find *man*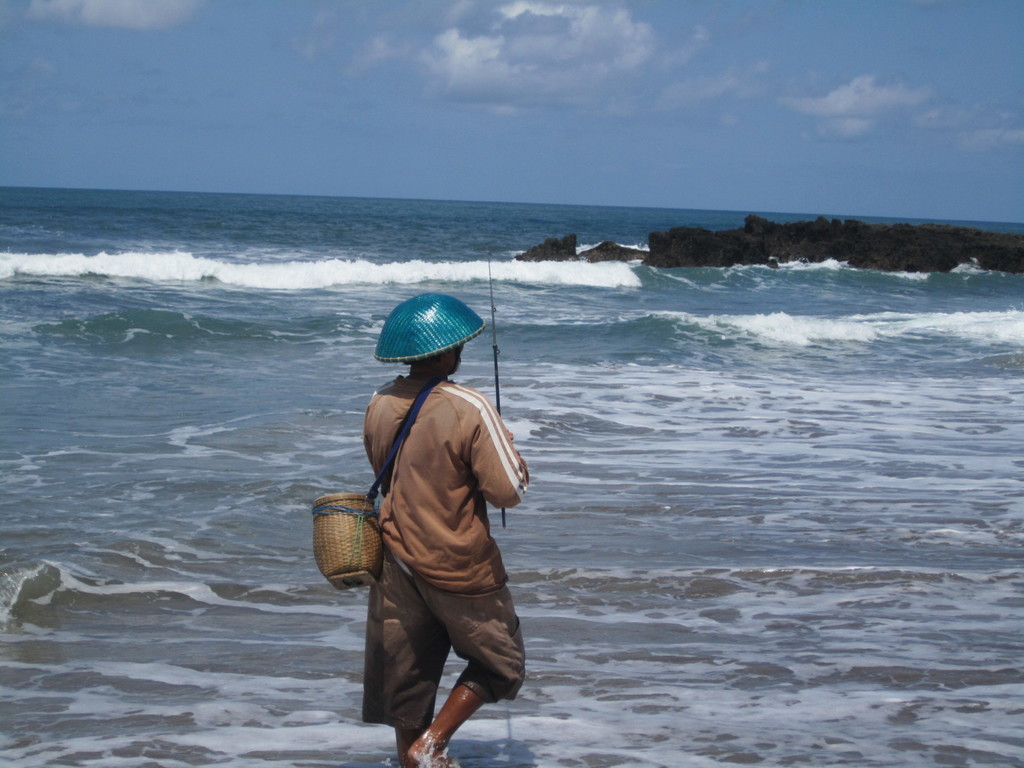
(left=348, top=267, right=553, bottom=767)
